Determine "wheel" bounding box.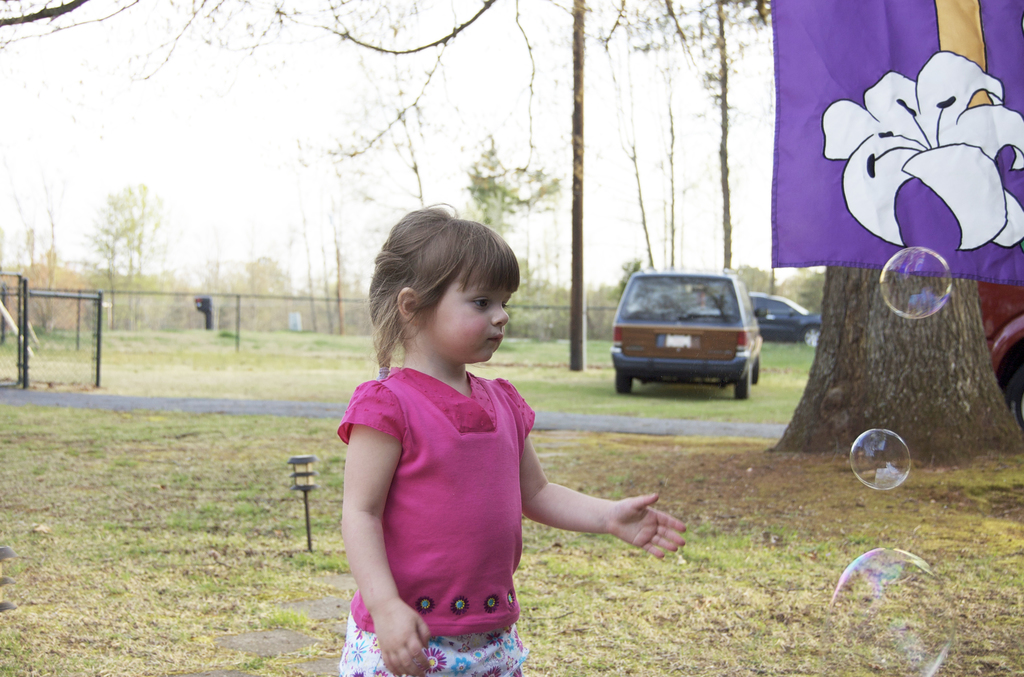
Determined: [left=748, top=357, right=758, bottom=380].
